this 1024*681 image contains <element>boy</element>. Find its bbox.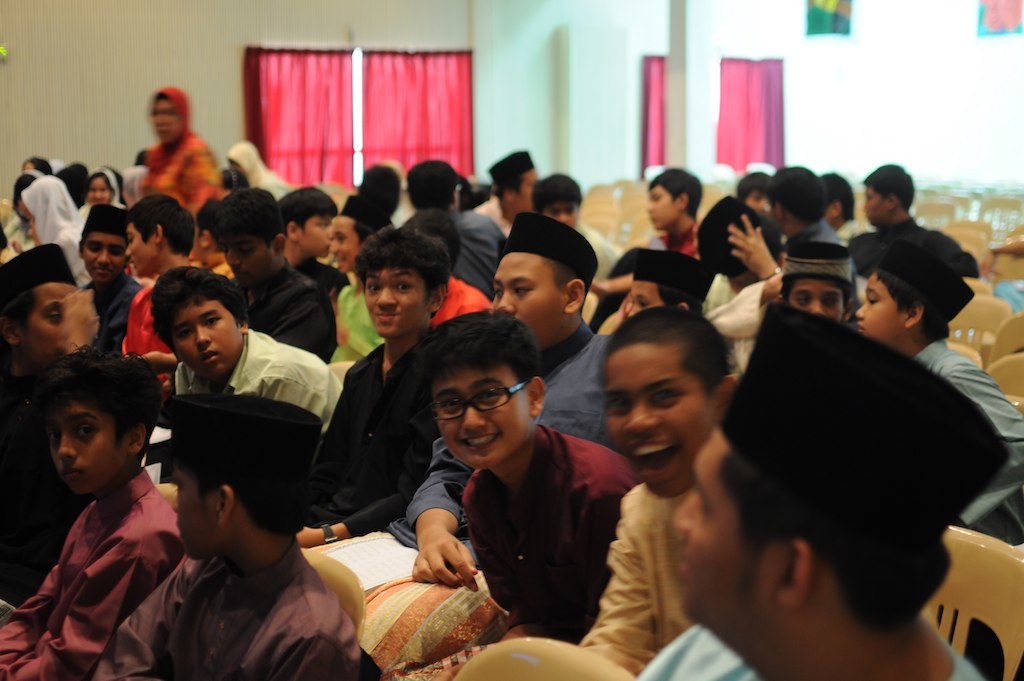
862, 240, 1023, 548.
